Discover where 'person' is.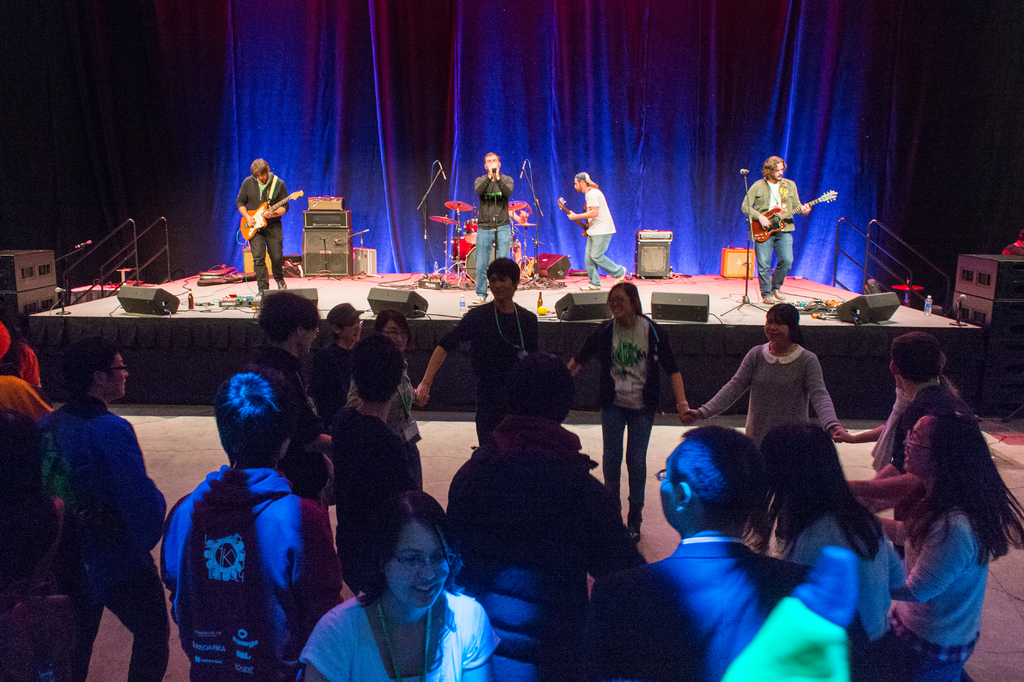
Discovered at <box>227,156,282,278</box>.
